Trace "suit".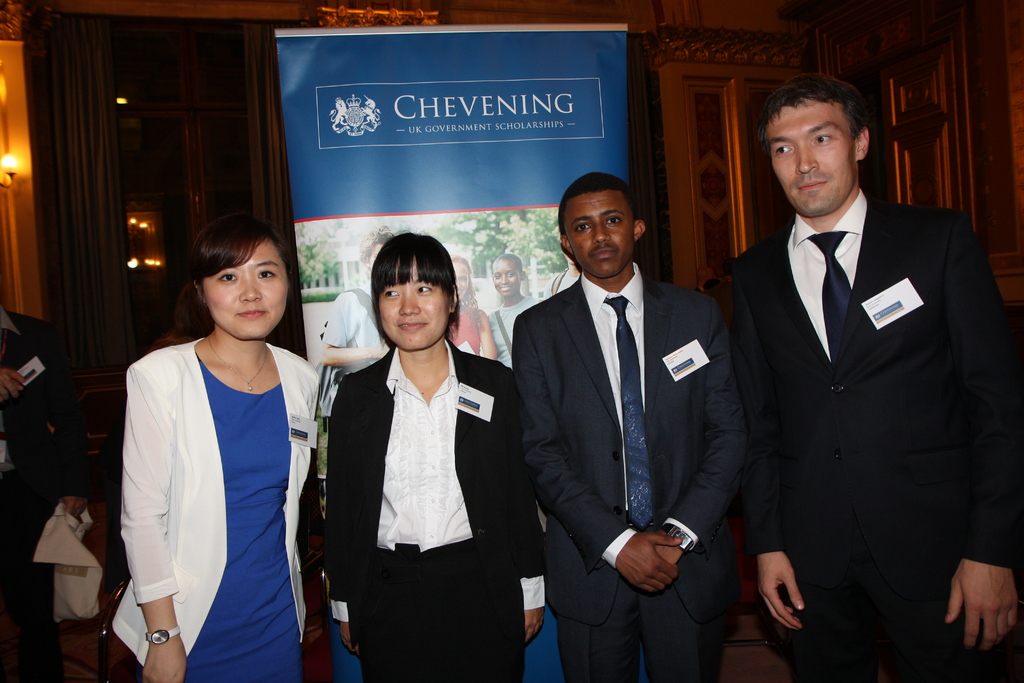
Traced to bbox=(0, 313, 80, 682).
